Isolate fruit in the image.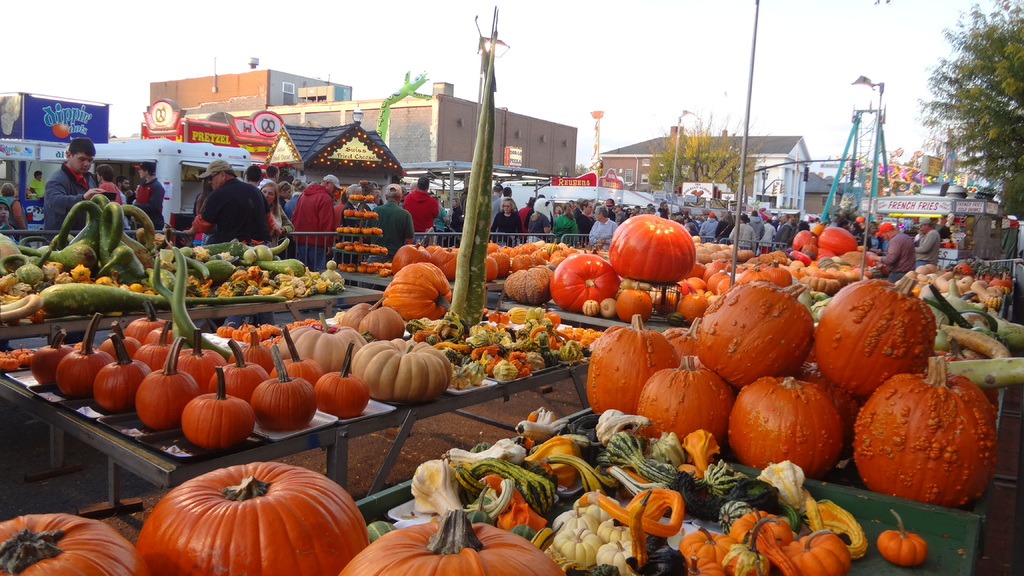
Isolated region: left=735, top=371, right=865, bottom=472.
